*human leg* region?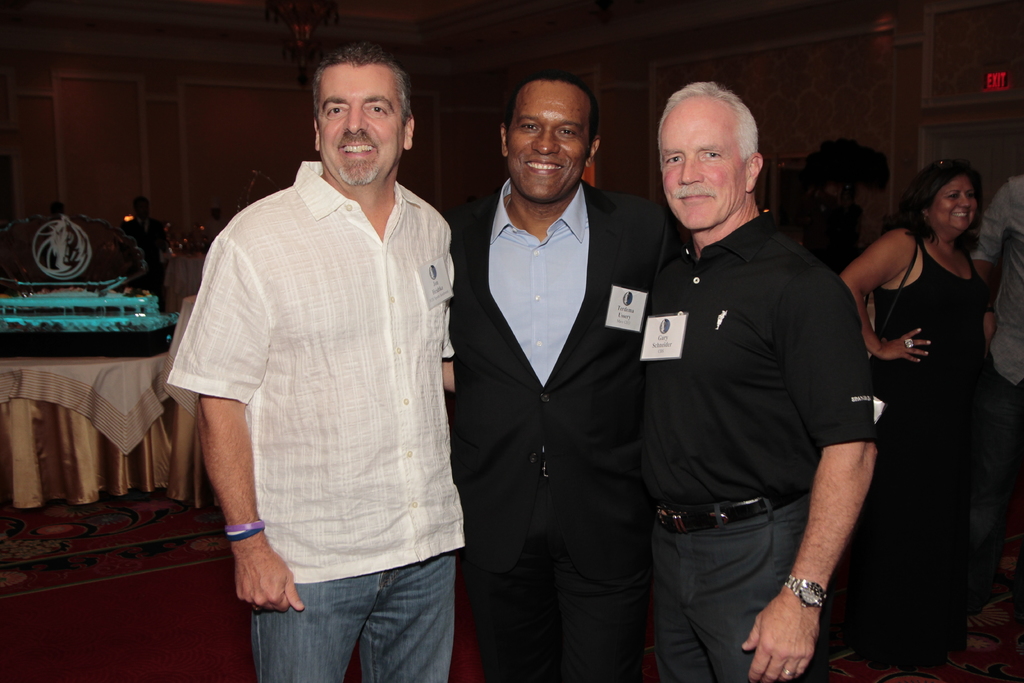
<region>246, 573, 378, 682</region>
